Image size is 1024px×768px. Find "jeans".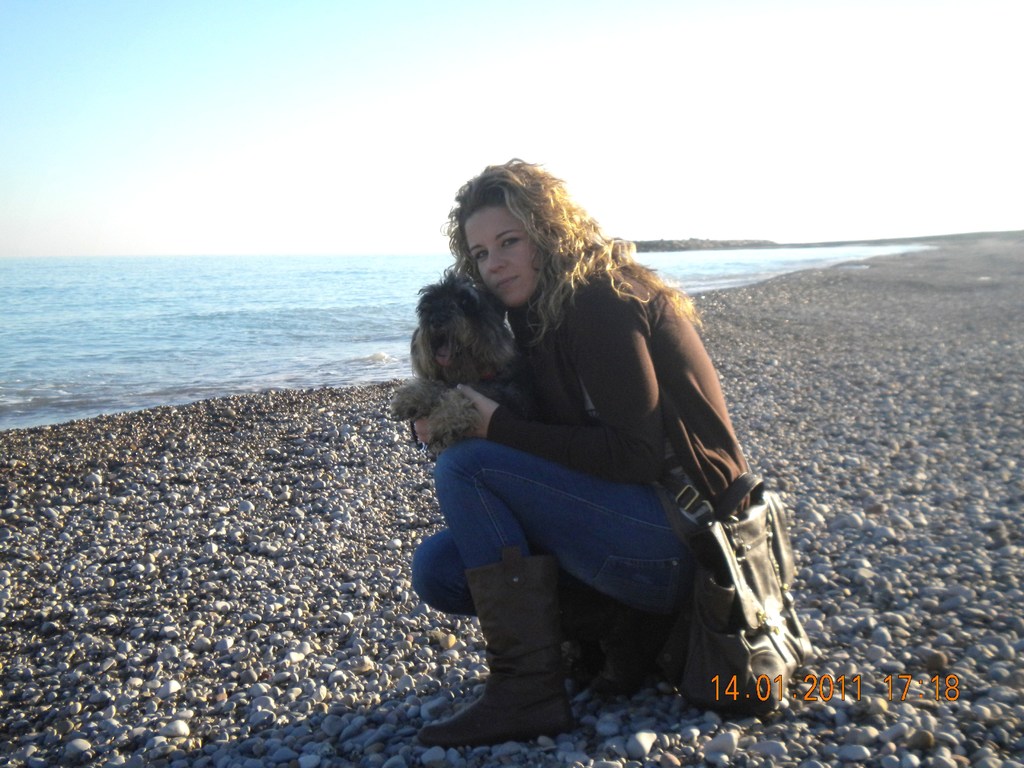
(412, 436, 705, 617).
